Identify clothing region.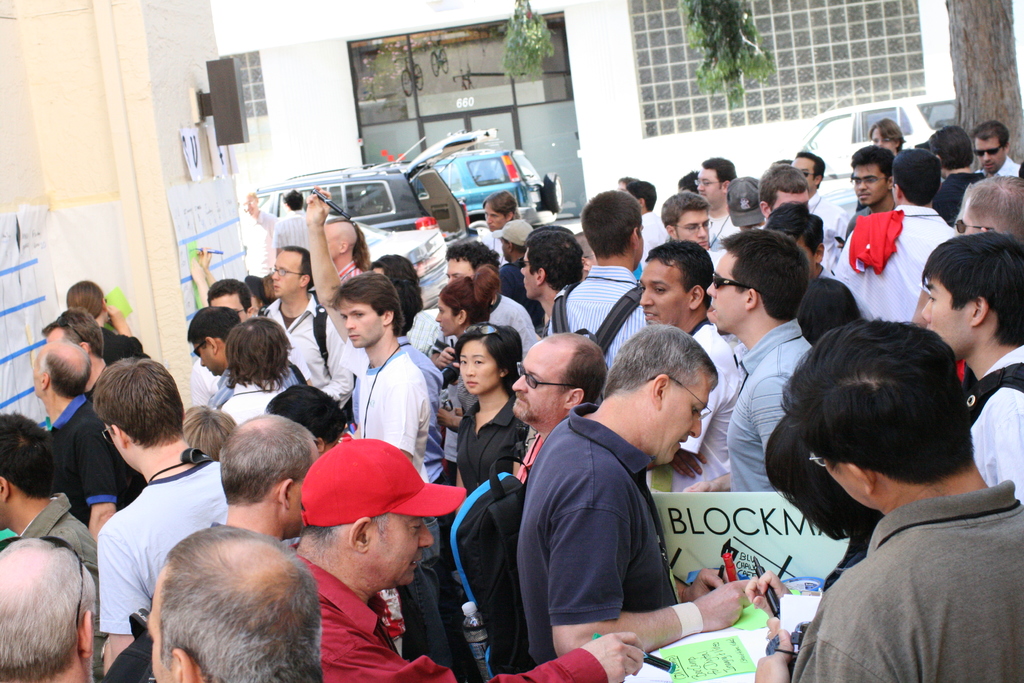
Region: {"left": 547, "top": 262, "right": 649, "bottom": 365}.
